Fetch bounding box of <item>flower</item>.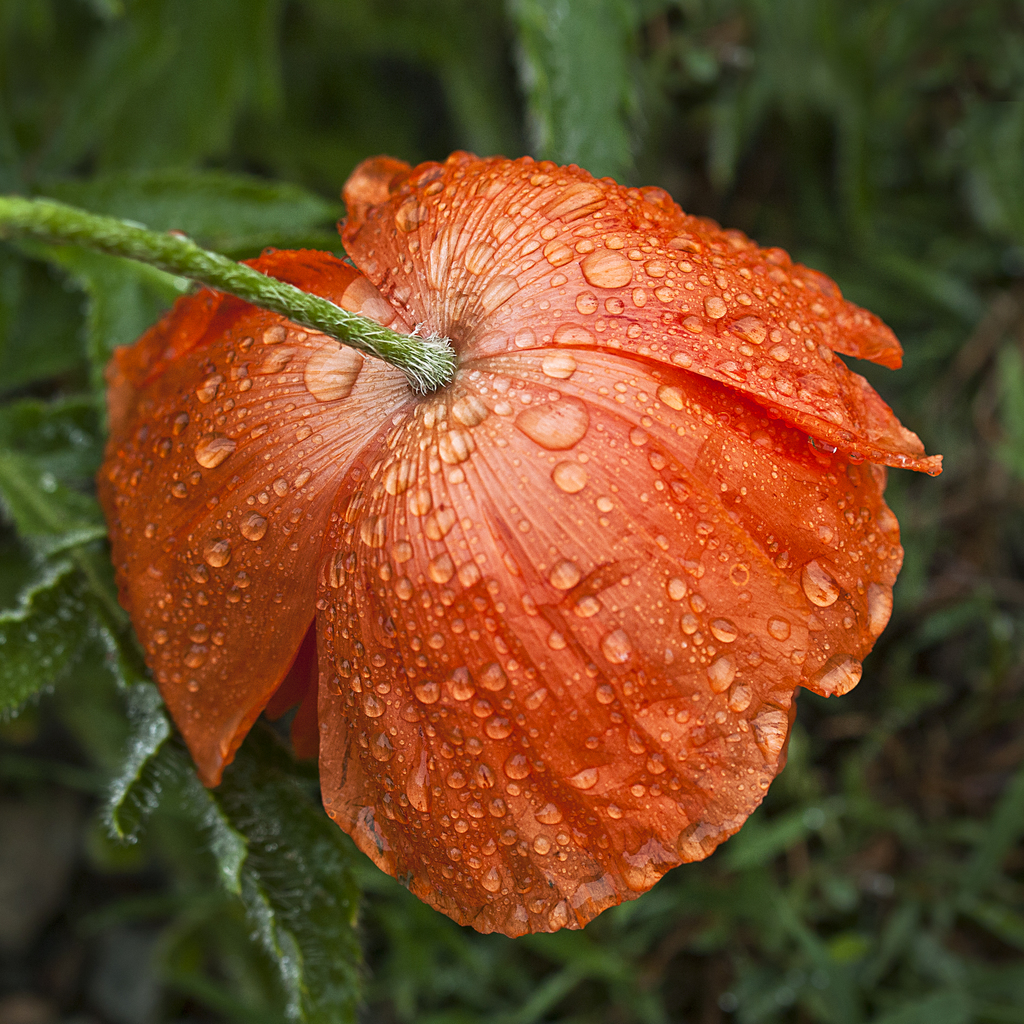
Bbox: [left=48, top=147, right=956, bottom=903].
